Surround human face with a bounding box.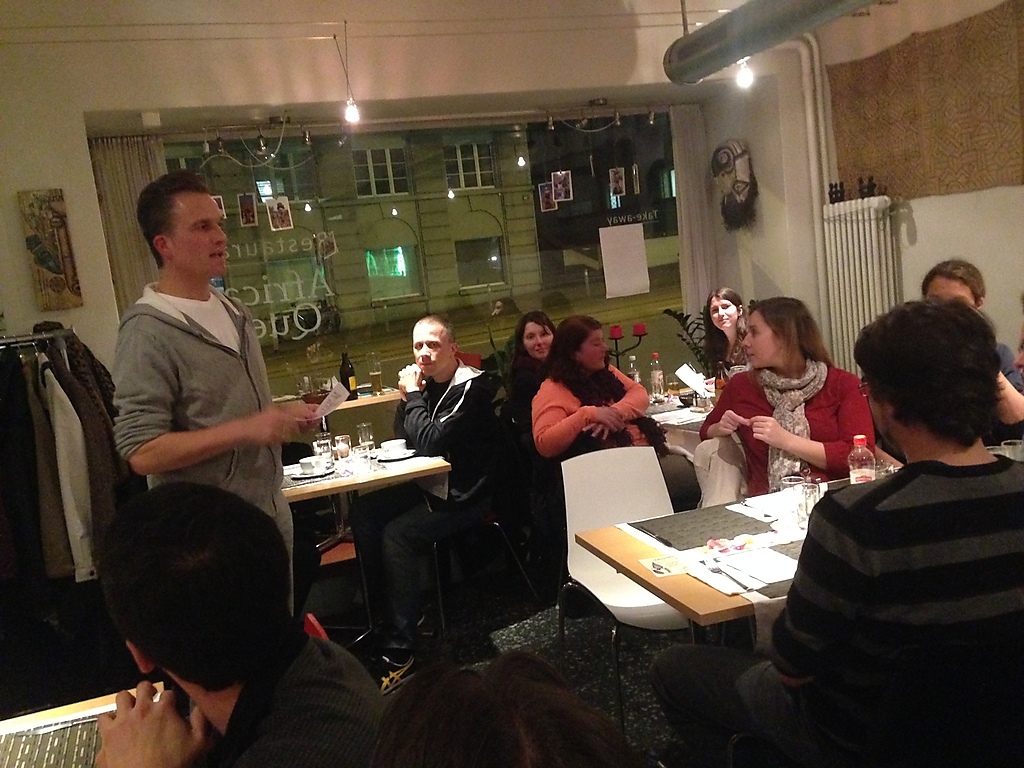
[x1=412, y1=322, x2=450, y2=378].
